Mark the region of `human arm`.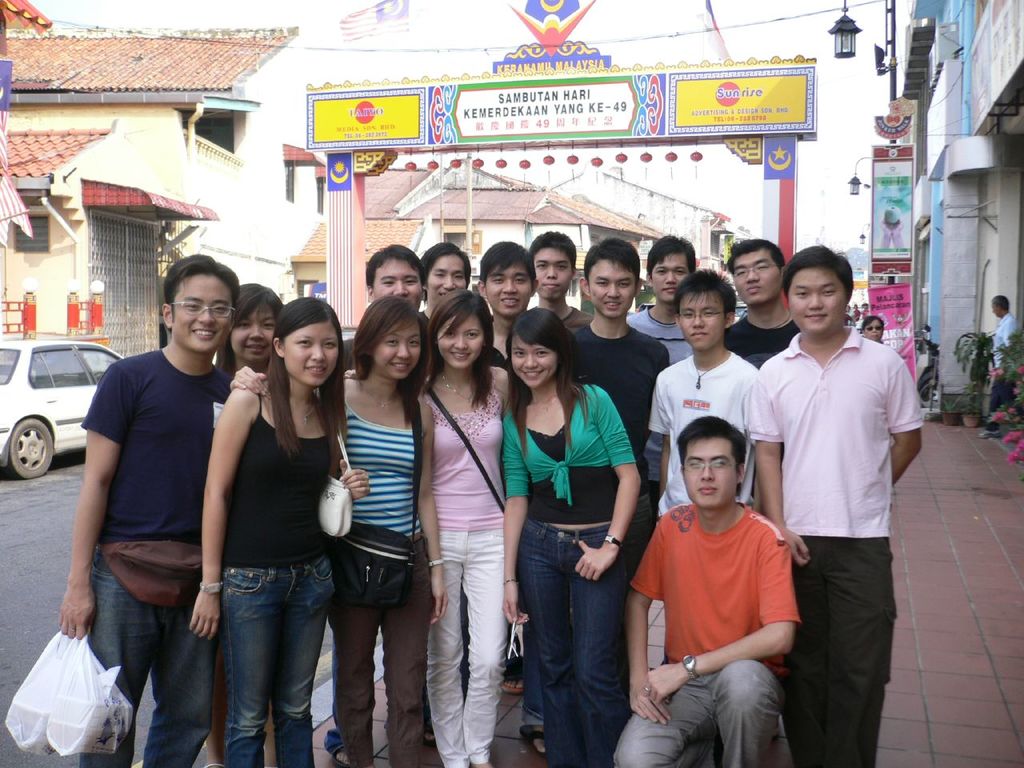
Region: 186,388,250,640.
